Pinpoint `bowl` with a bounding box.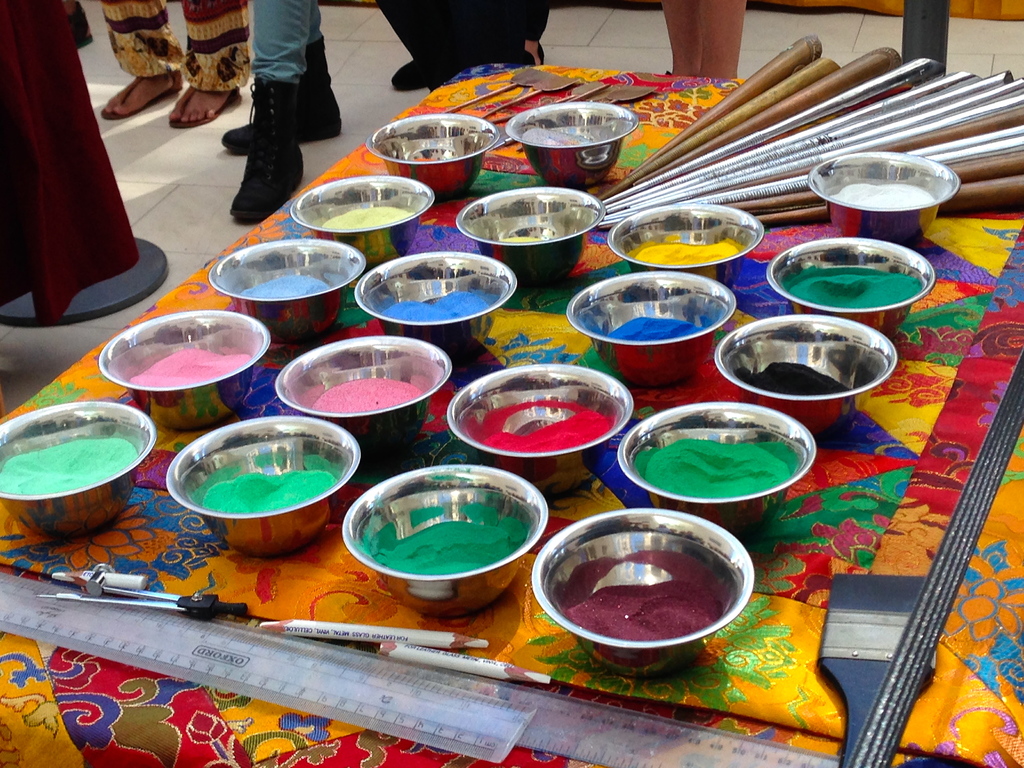
bbox(447, 362, 635, 497).
